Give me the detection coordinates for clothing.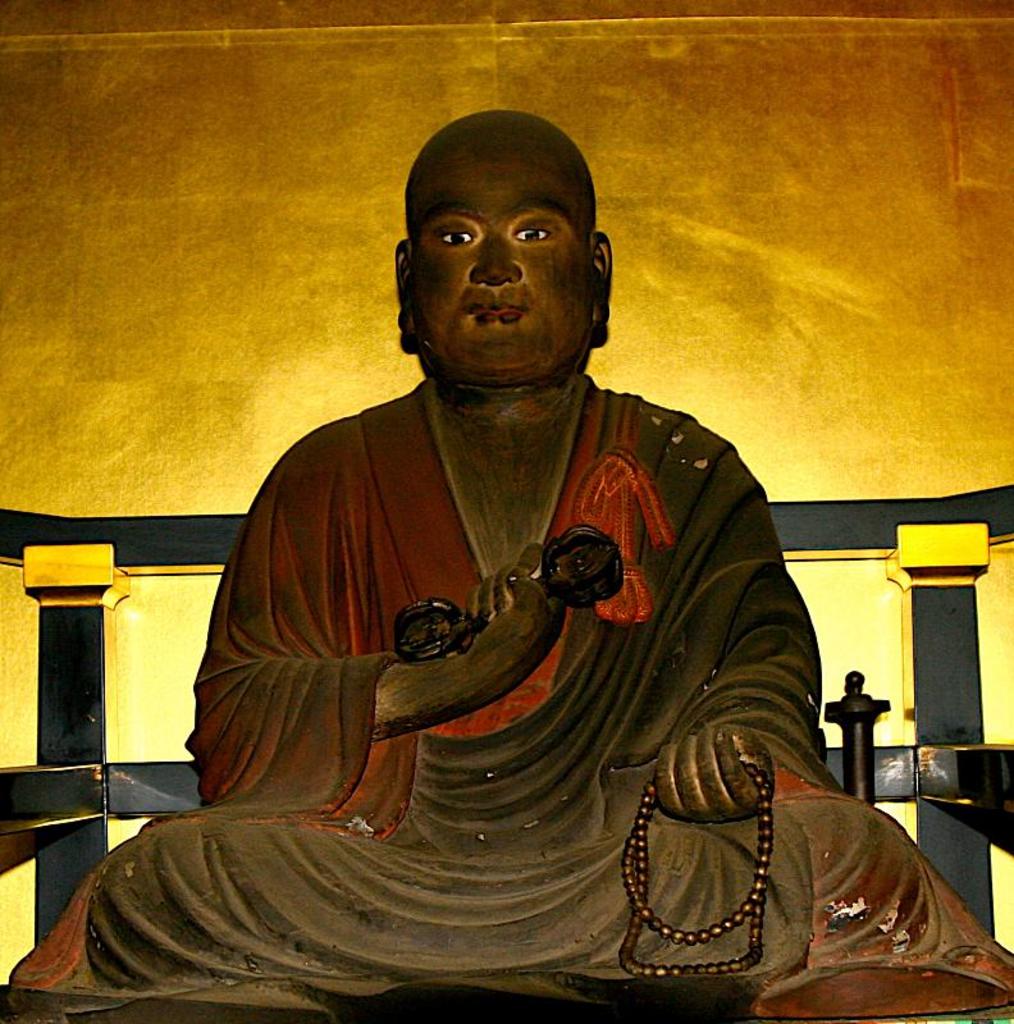
BBox(4, 378, 1013, 1023).
